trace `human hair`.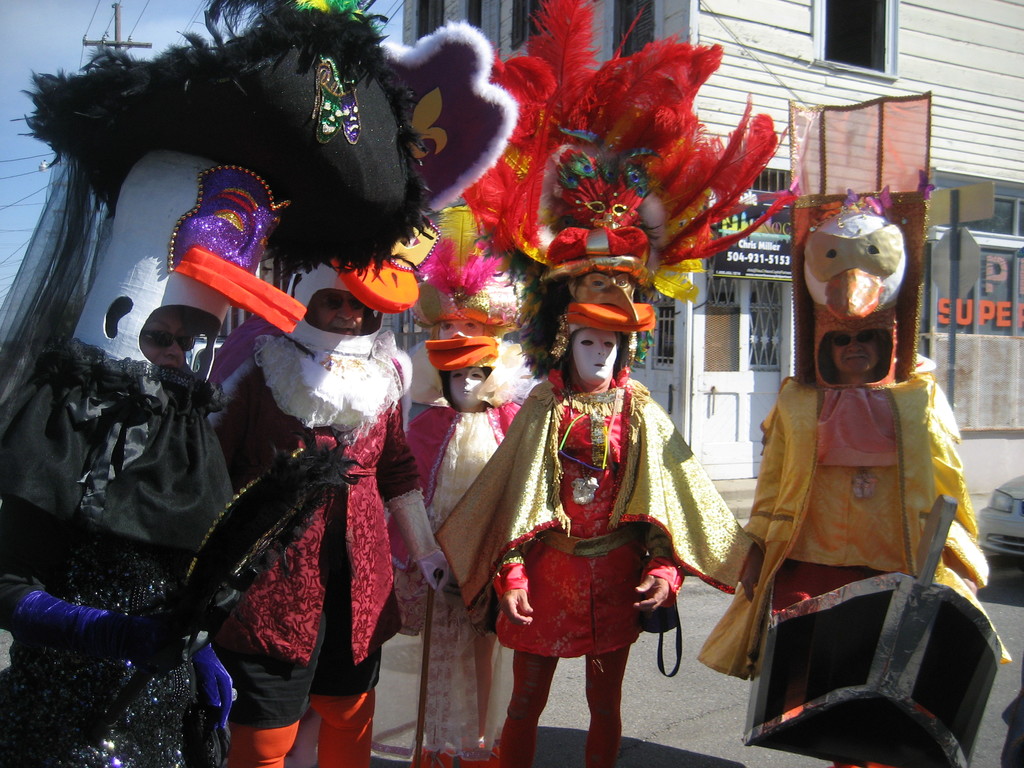
Traced to [x1=443, y1=370, x2=493, y2=383].
